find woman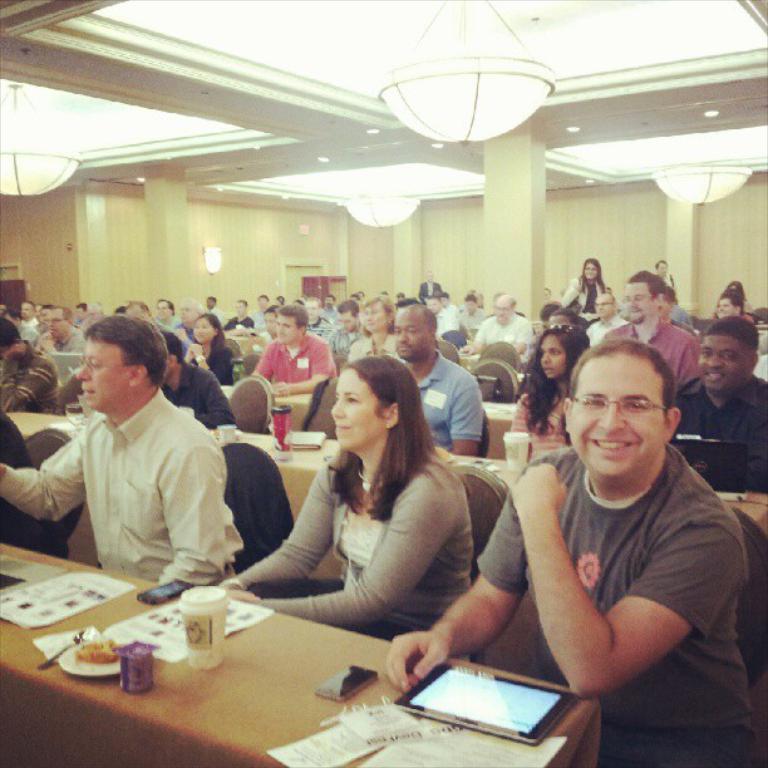
[331, 287, 413, 371]
